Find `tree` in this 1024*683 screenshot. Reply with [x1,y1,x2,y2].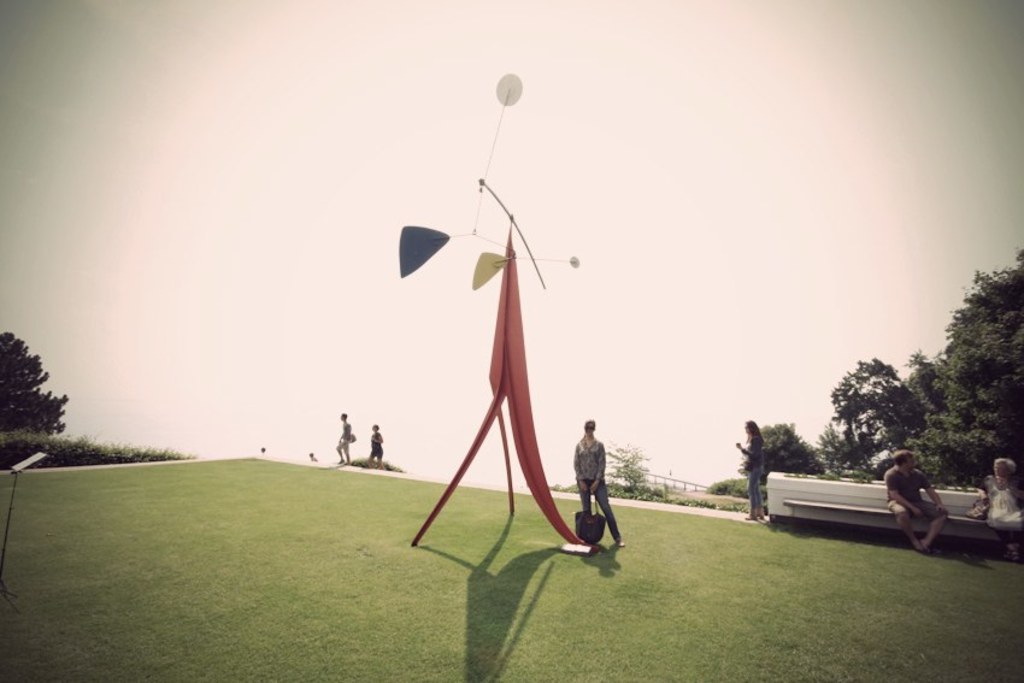
[0,328,71,432].
